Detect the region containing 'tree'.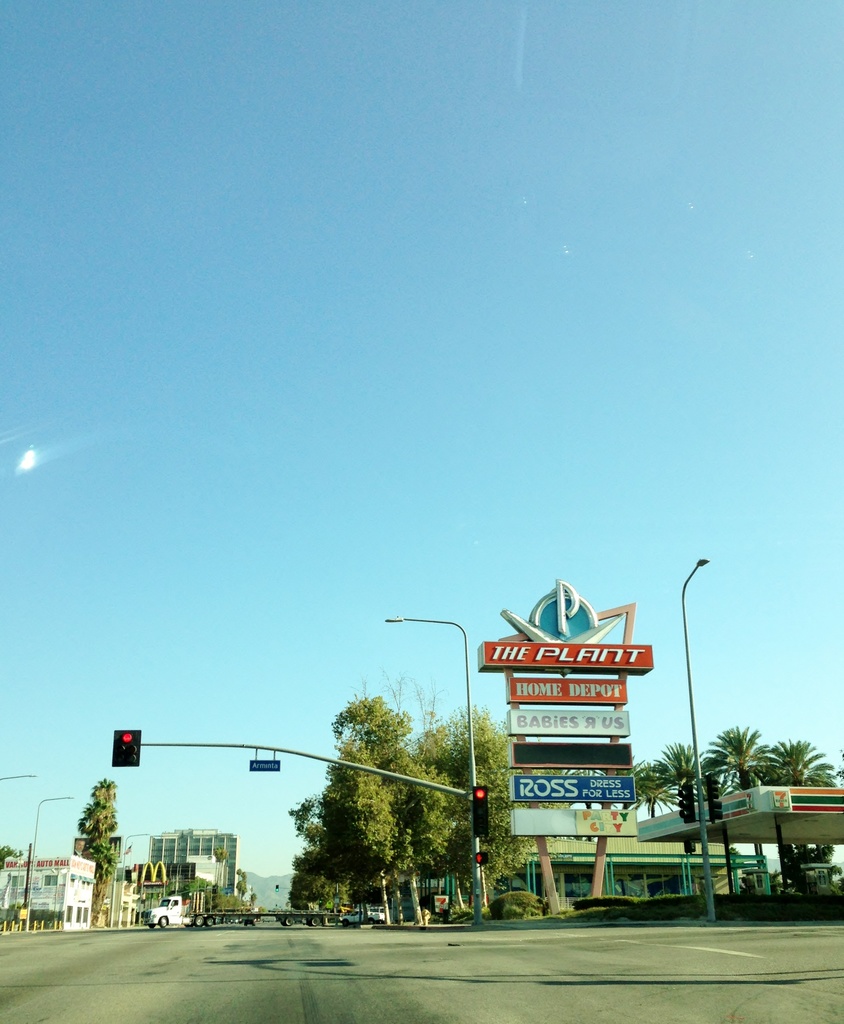
(286,691,478,929).
